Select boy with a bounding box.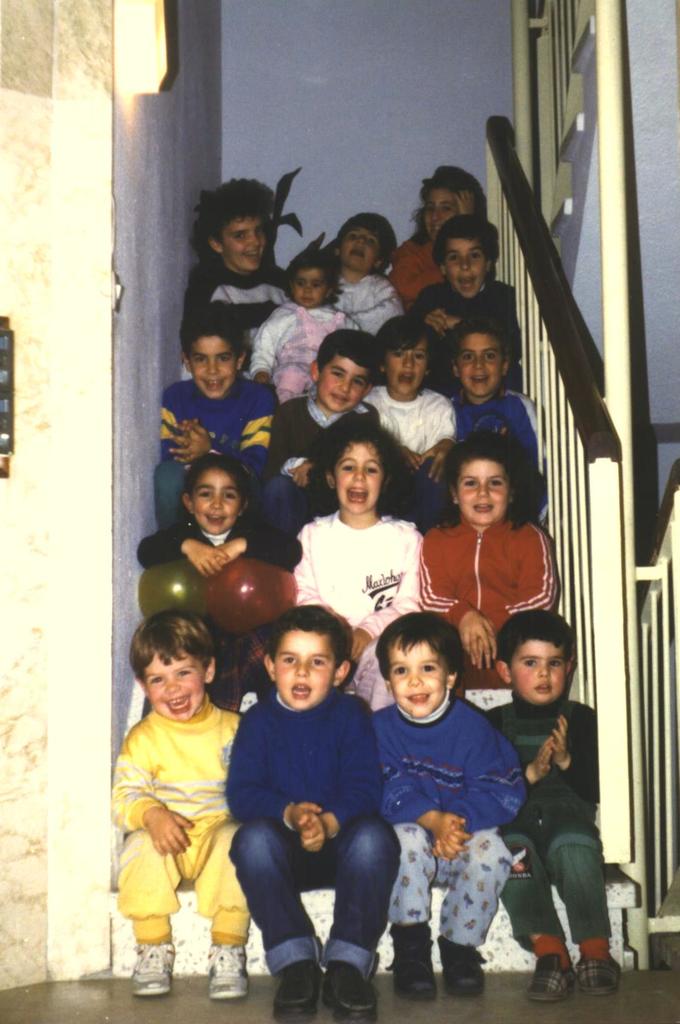
410, 216, 522, 404.
